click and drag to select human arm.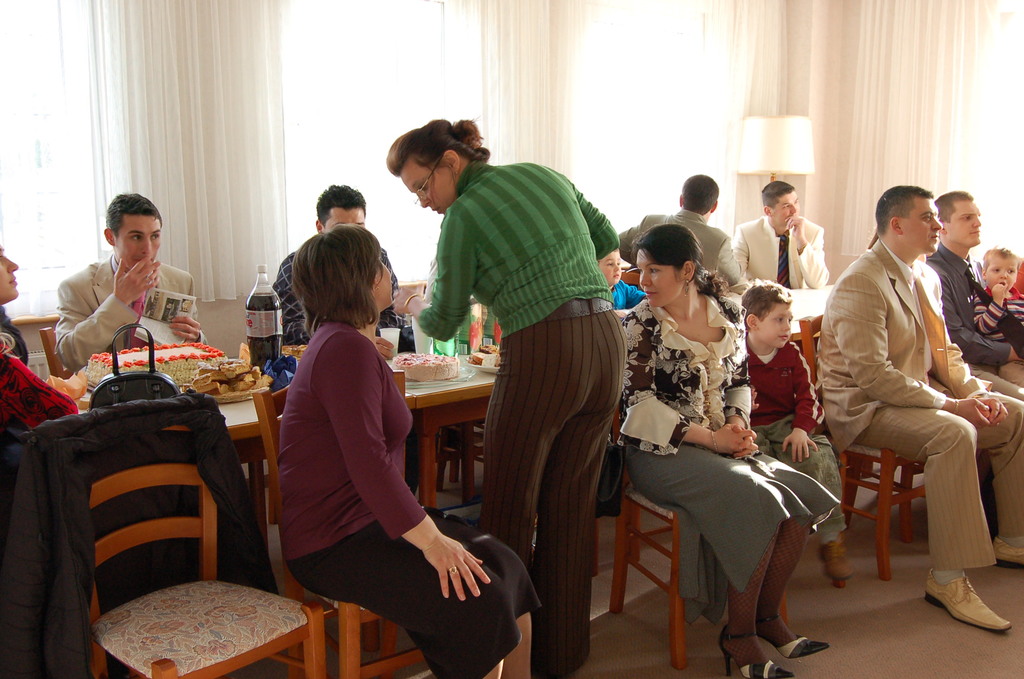
Selection: x1=573, y1=186, x2=622, y2=257.
